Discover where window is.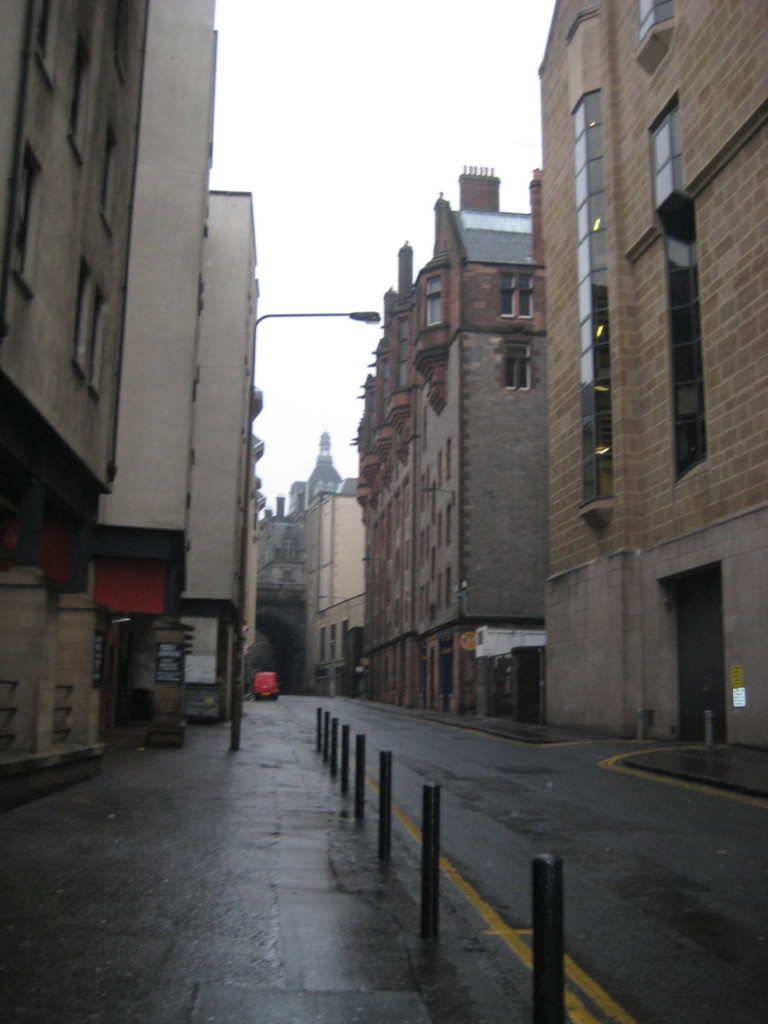
Discovered at box(561, 15, 626, 522).
